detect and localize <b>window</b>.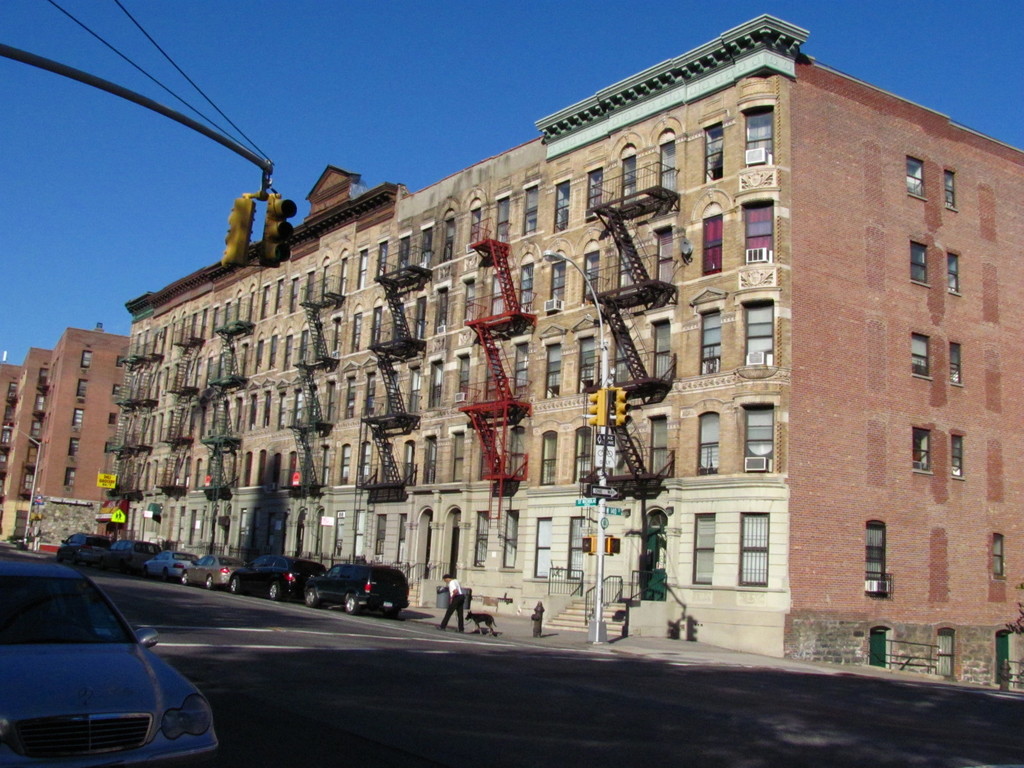
Localized at 404/366/419/407.
